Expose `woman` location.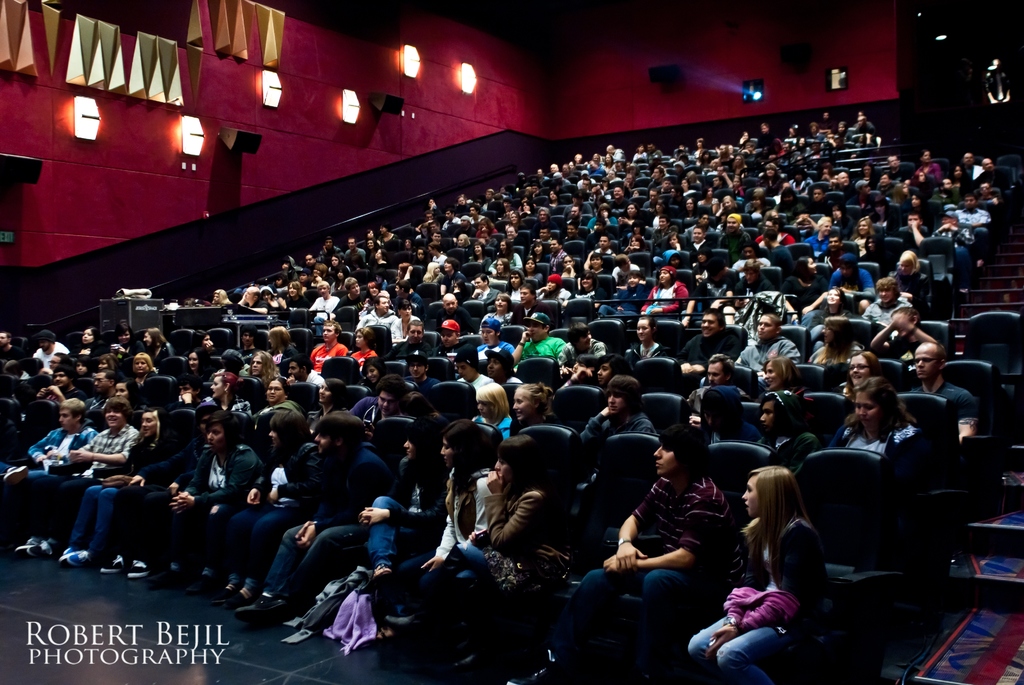
Exposed at (802, 216, 835, 257).
